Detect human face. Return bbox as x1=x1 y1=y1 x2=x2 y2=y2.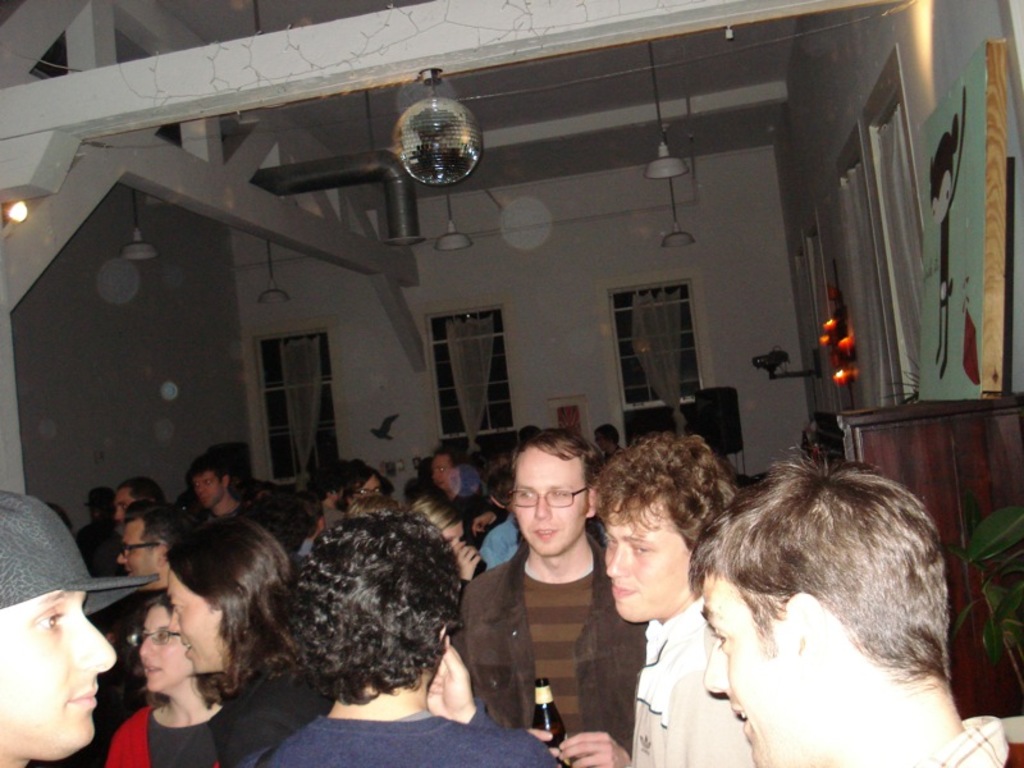
x1=111 y1=530 x2=165 y2=590.
